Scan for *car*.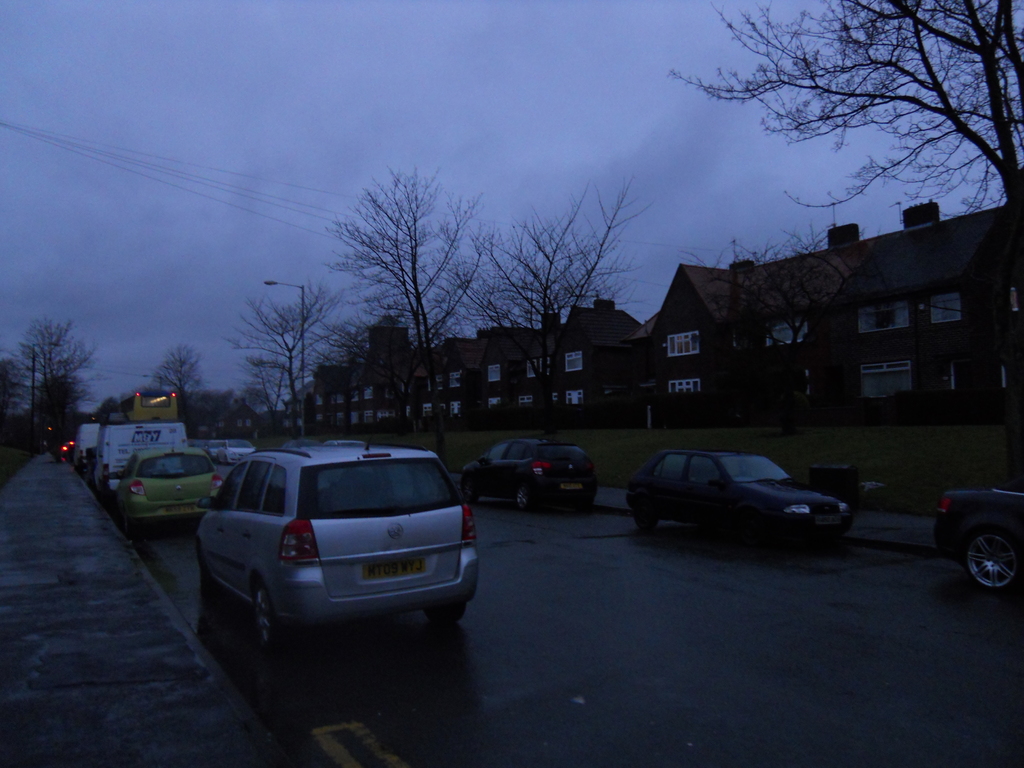
Scan result: locate(625, 447, 850, 553).
